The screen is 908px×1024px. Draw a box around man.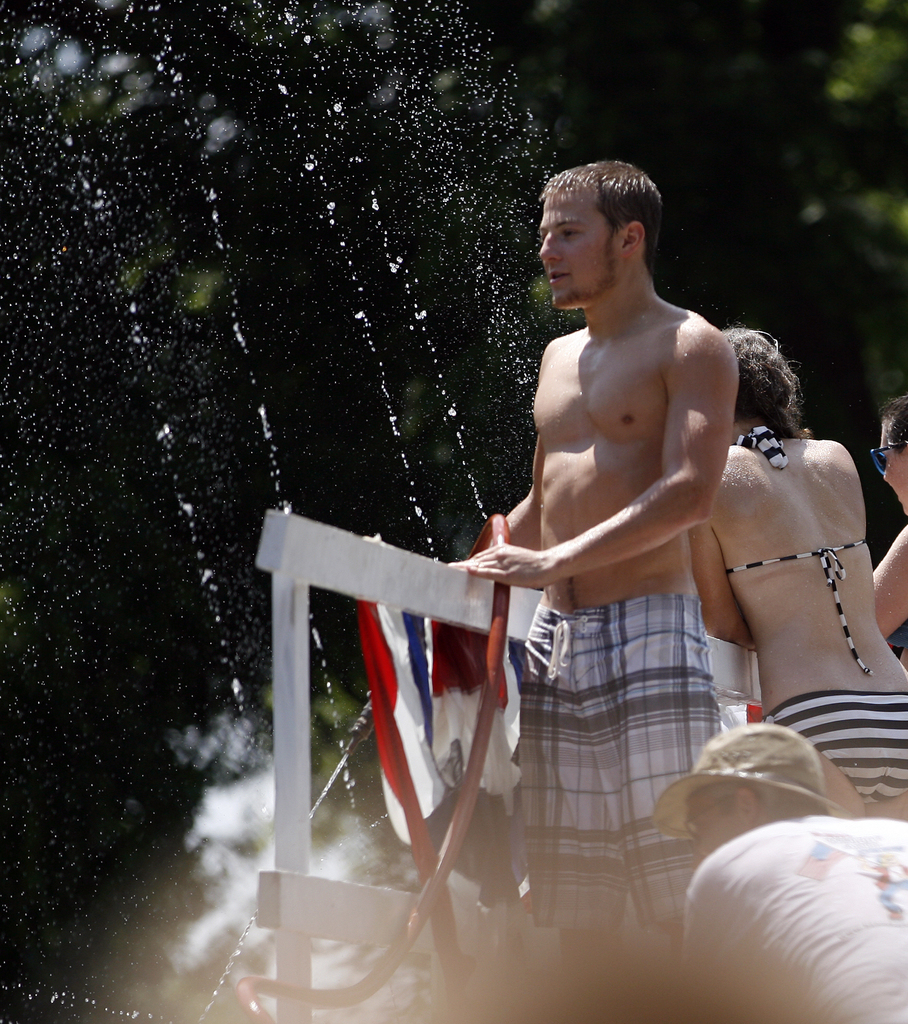
[446, 156, 736, 949].
